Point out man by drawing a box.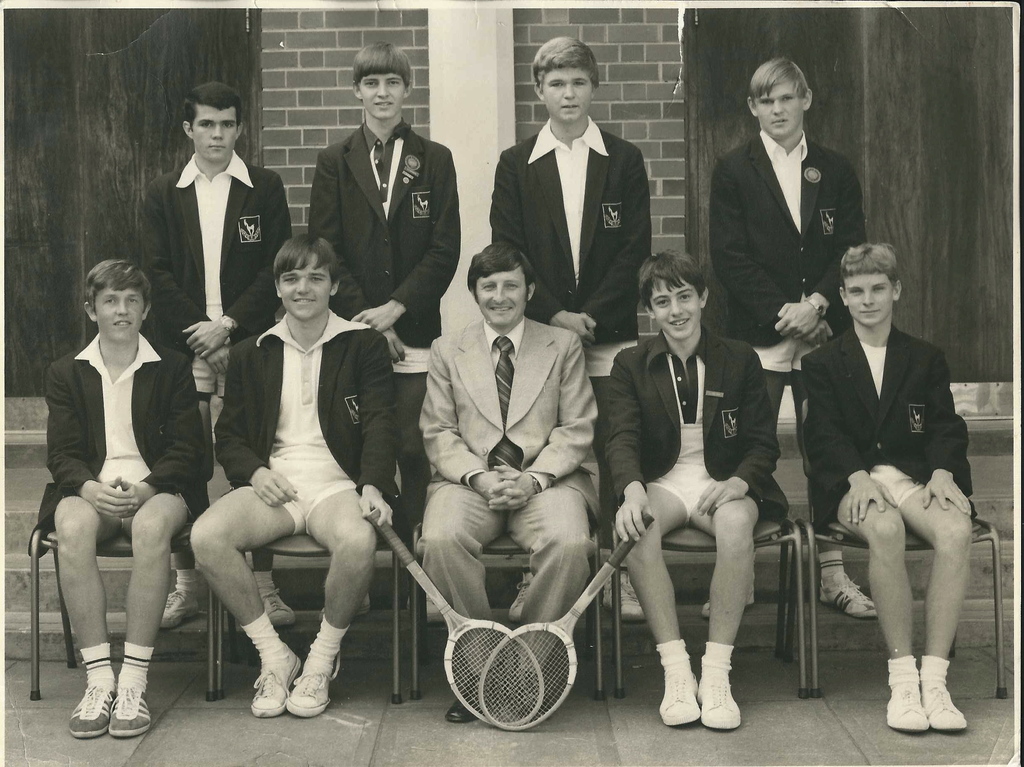
187 234 400 715.
